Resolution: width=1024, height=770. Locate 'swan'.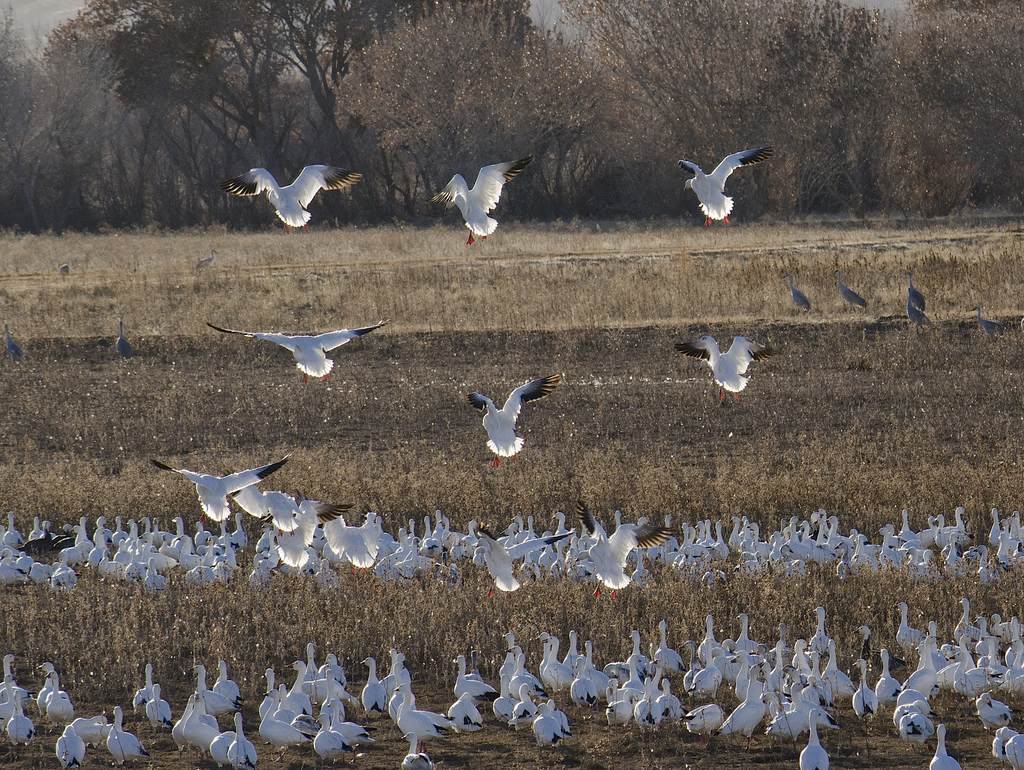
Rect(689, 645, 731, 695).
